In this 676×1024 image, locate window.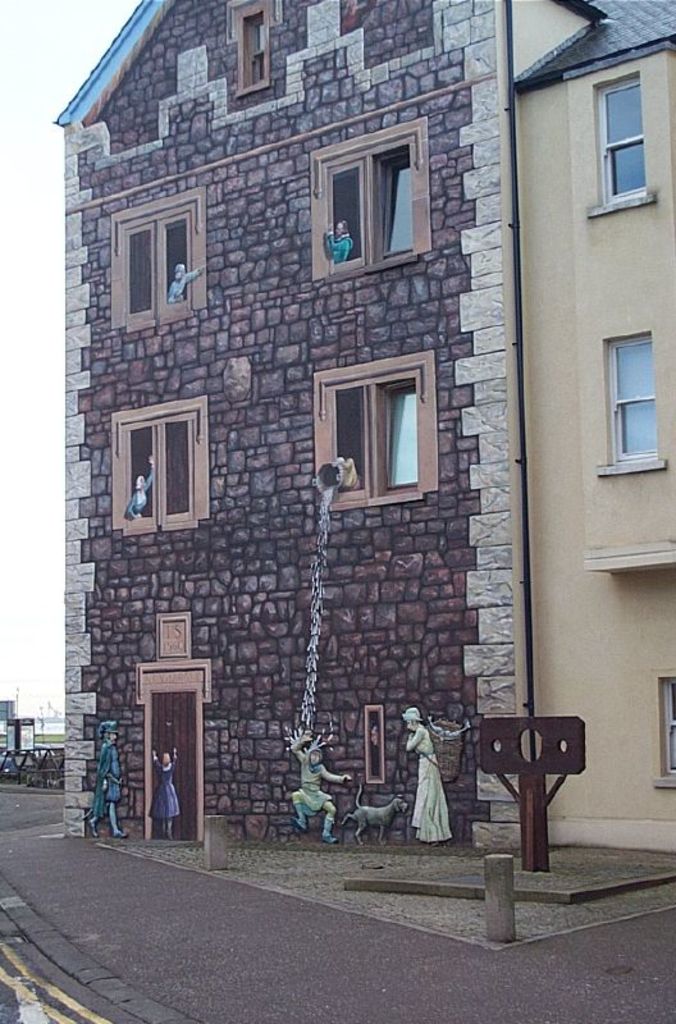
Bounding box: bbox=(110, 399, 211, 538).
